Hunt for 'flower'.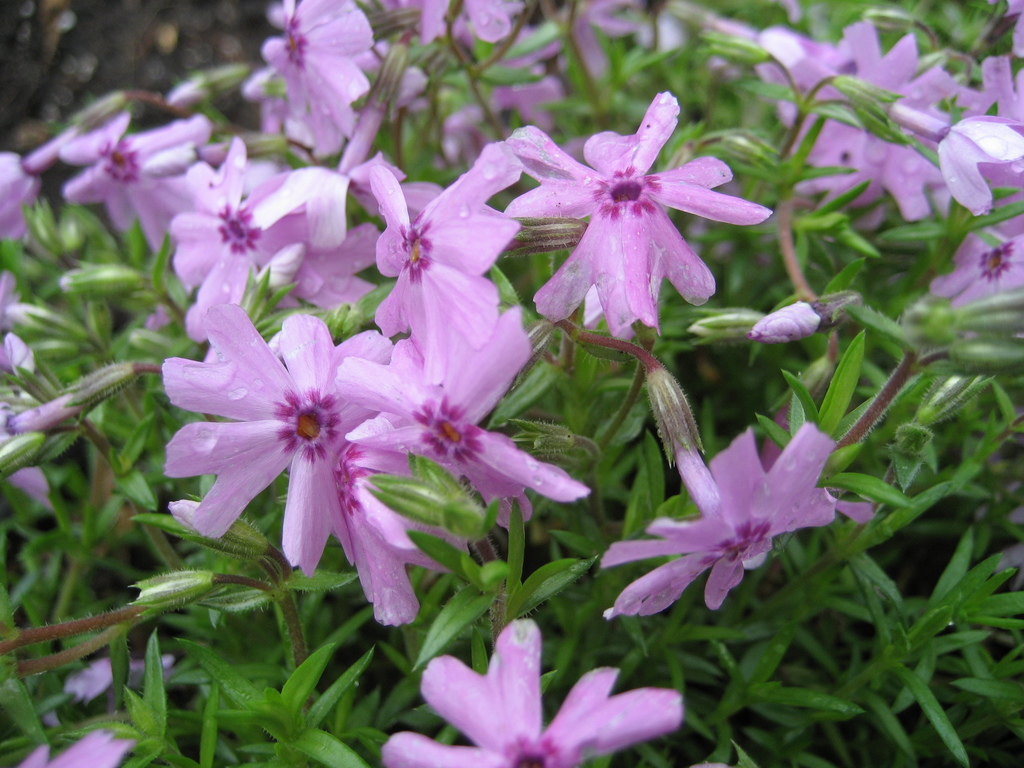
Hunted down at box=[920, 218, 1023, 333].
